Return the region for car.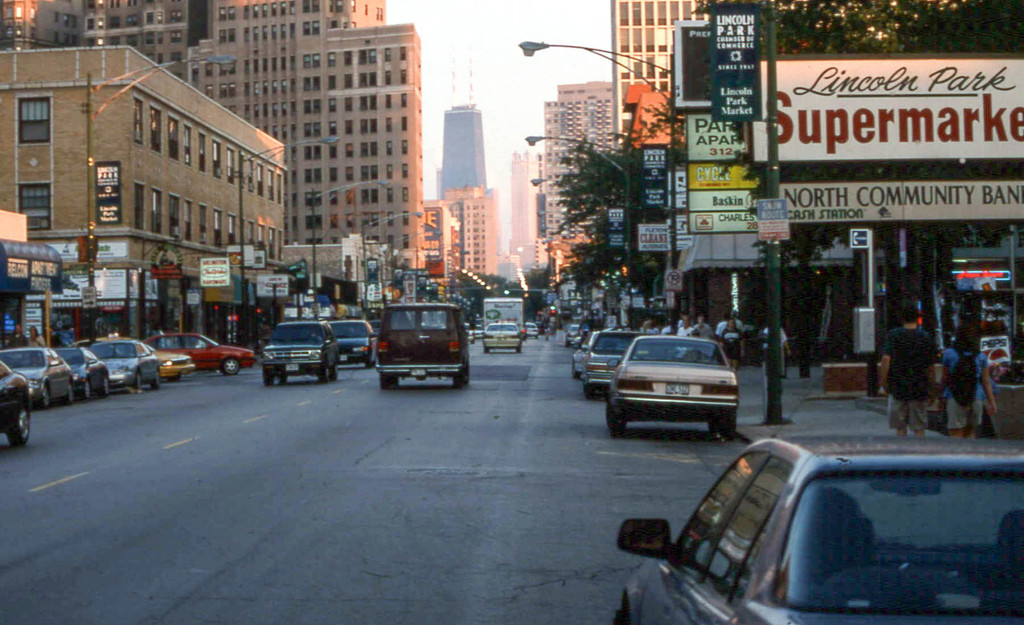
box(332, 316, 369, 366).
